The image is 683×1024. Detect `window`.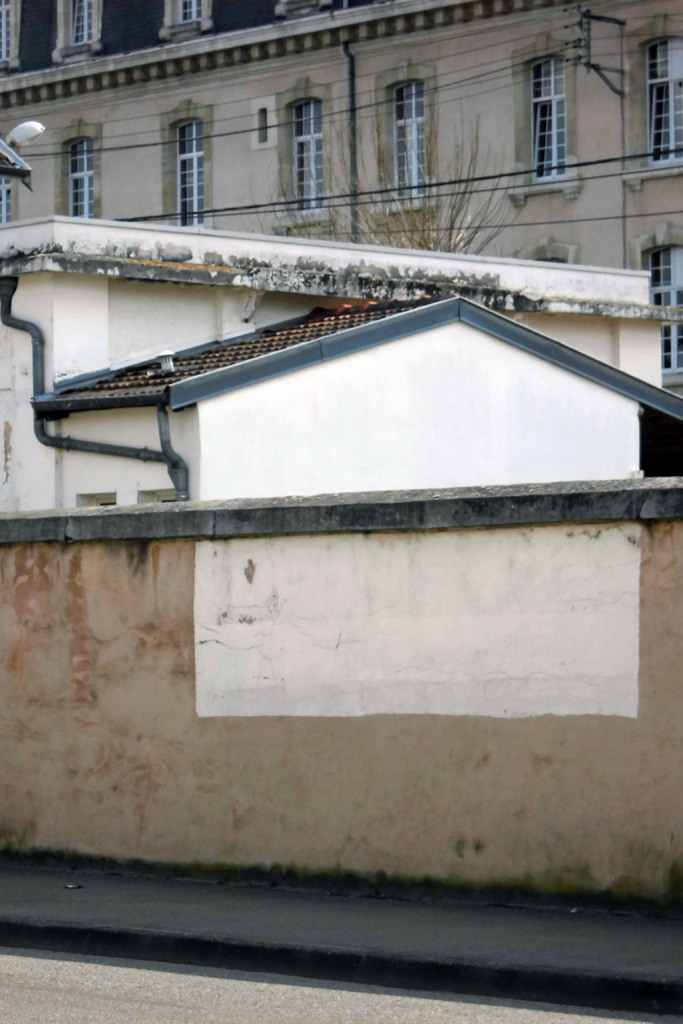
Detection: [58,0,98,63].
